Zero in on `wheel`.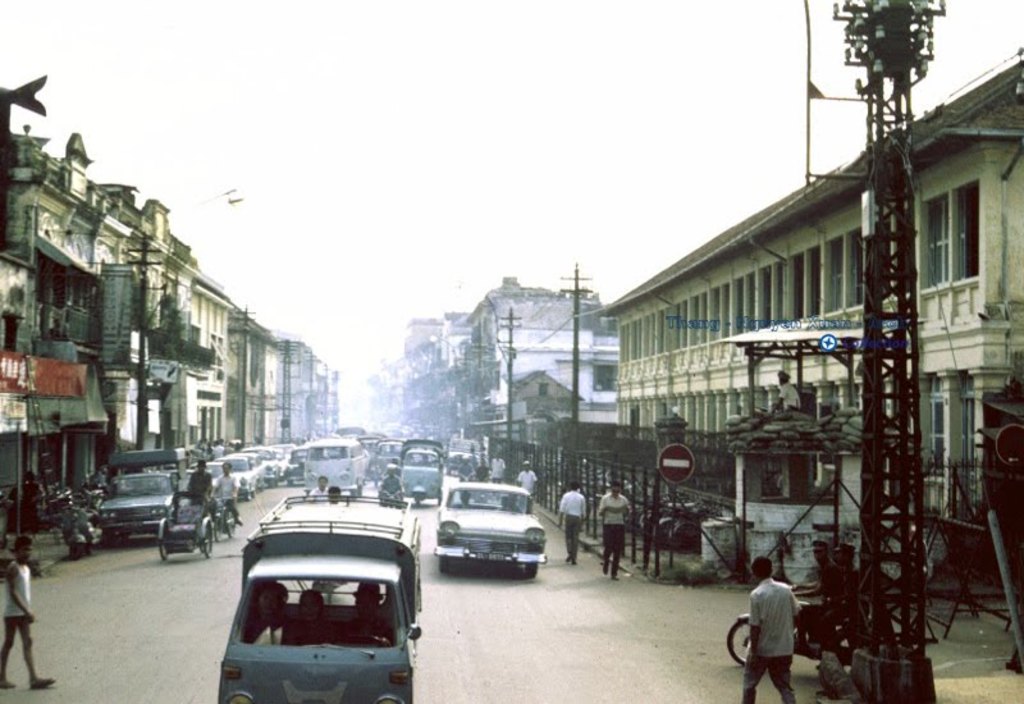
Zeroed in: 225 506 237 539.
